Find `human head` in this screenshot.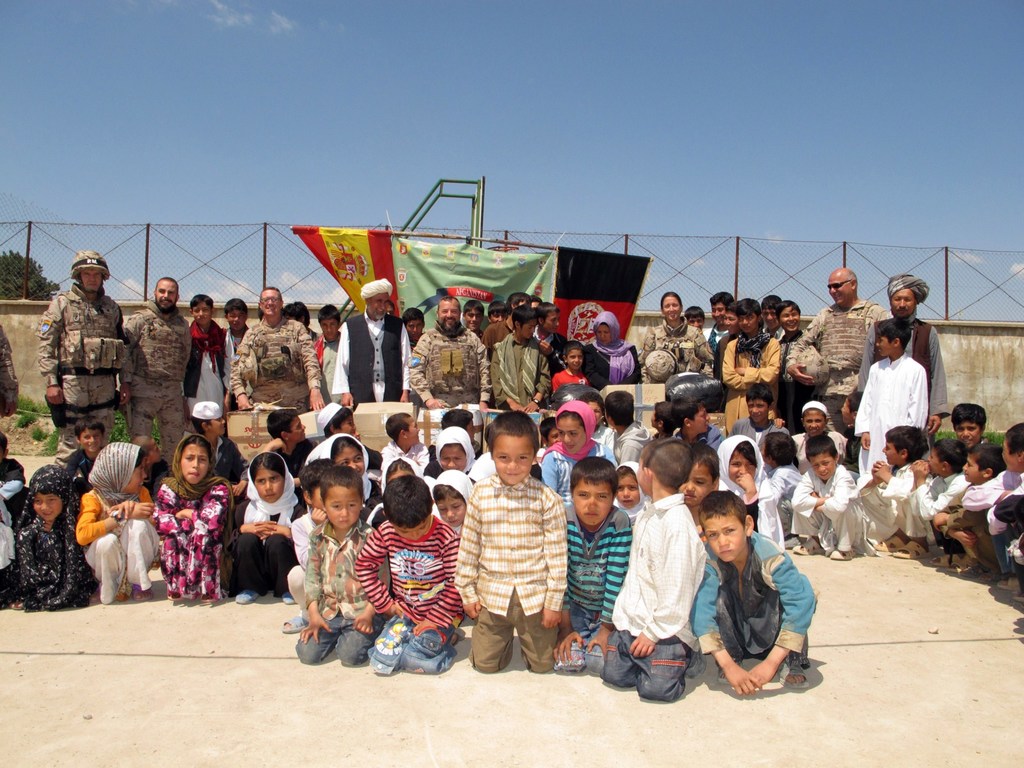
The bounding box for `human head` is select_region(386, 305, 394, 316).
